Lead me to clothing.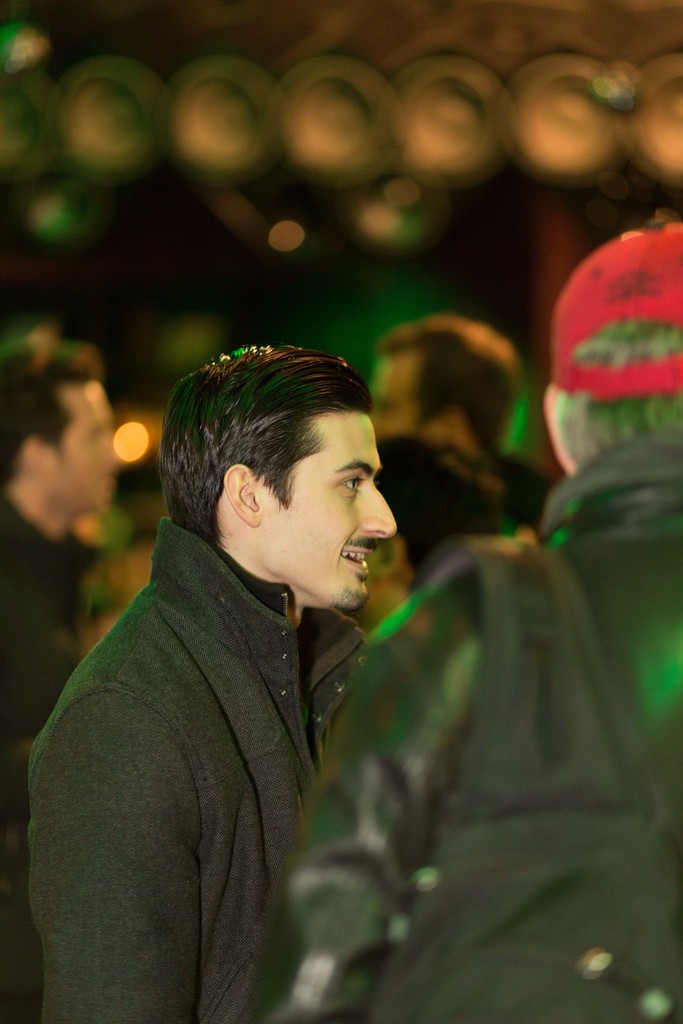
Lead to <bbox>4, 509, 94, 790</bbox>.
